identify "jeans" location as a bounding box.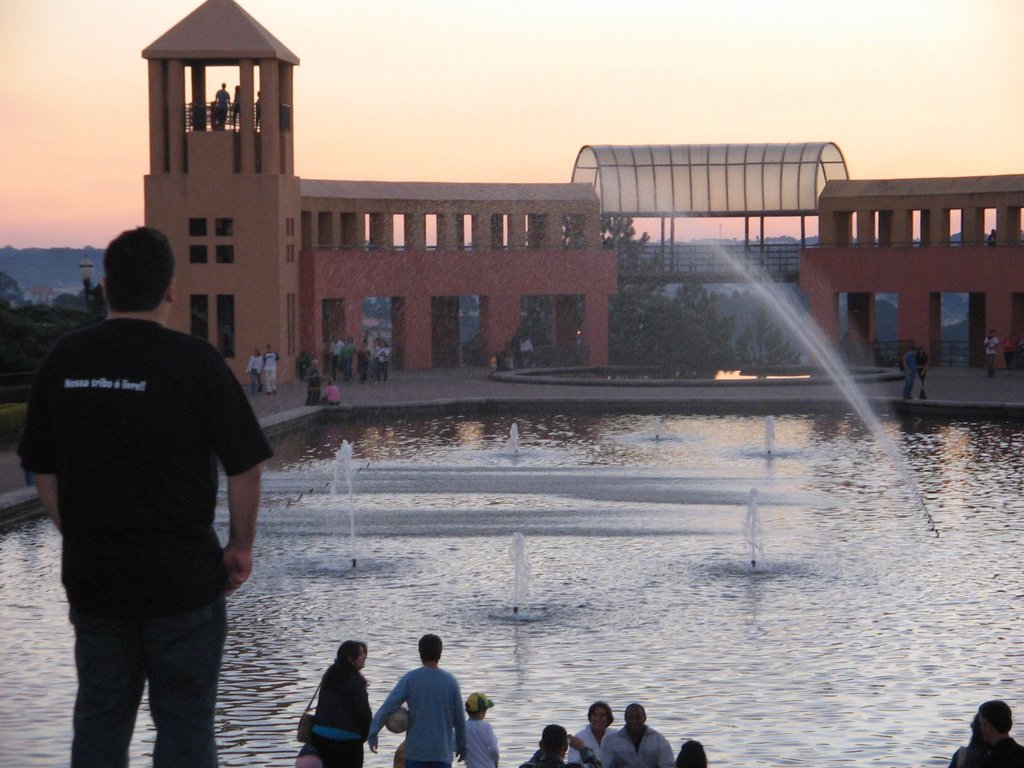
<box>63,567,227,759</box>.
